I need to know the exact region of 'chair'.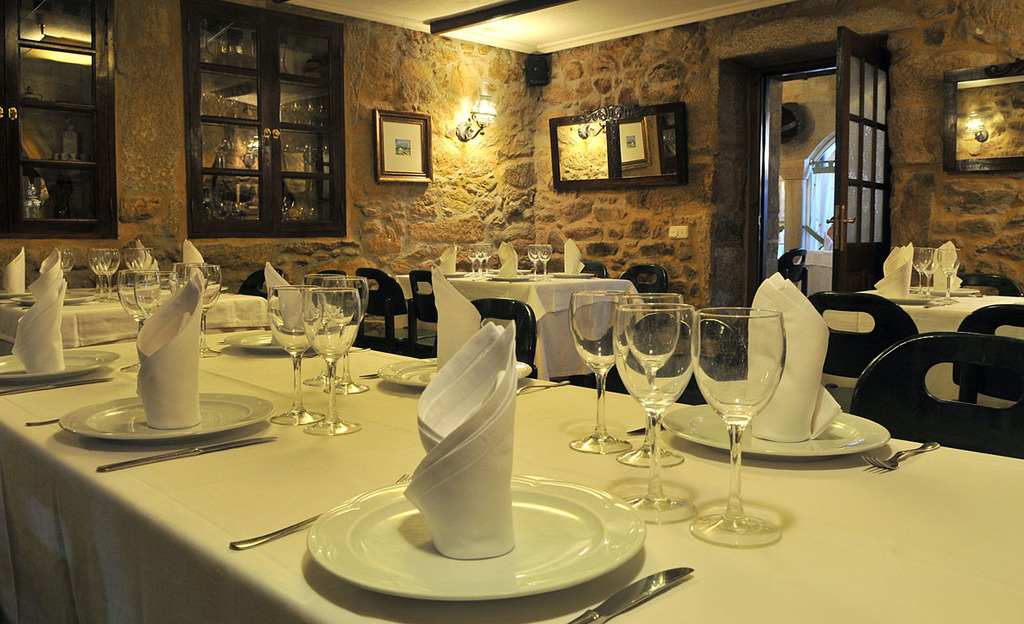
Region: detection(424, 296, 539, 379).
